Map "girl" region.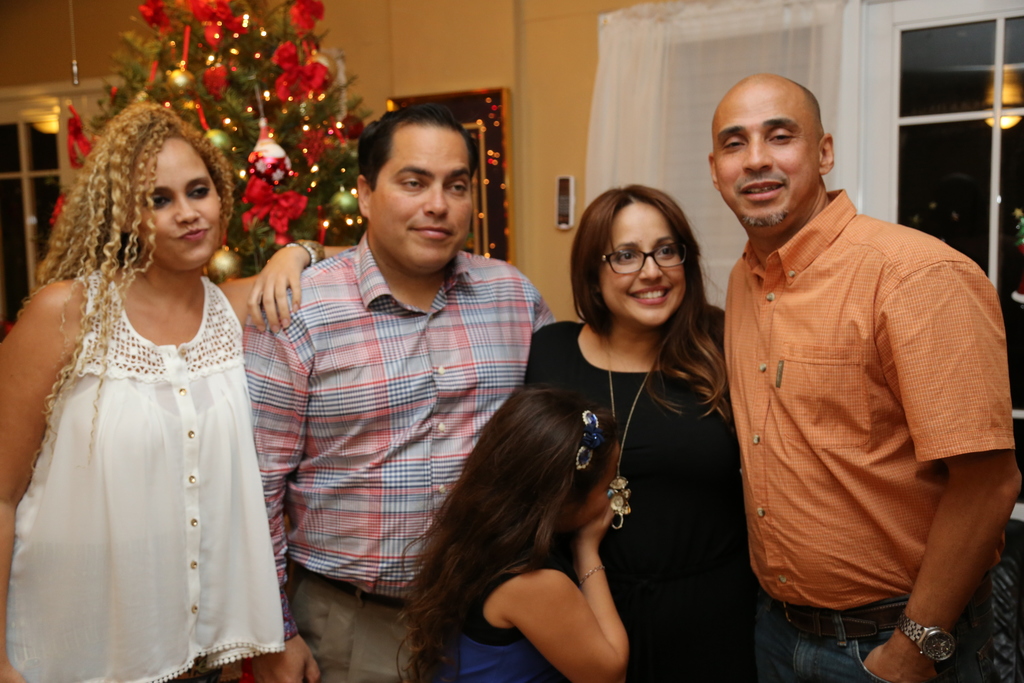
Mapped to <box>400,386,621,682</box>.
